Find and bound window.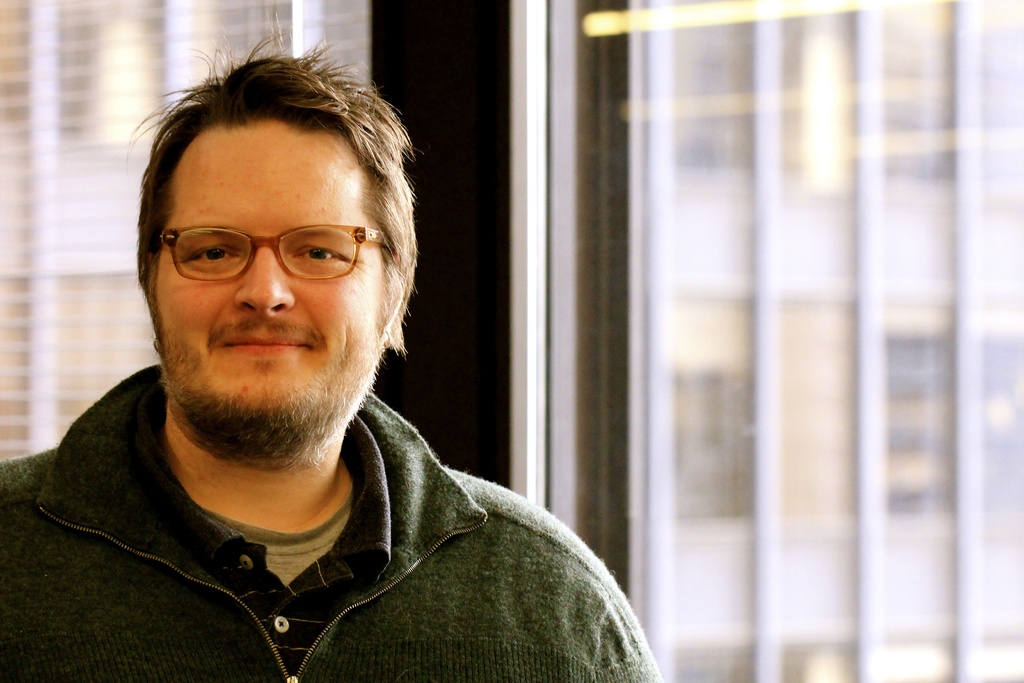
Bound: box=[982, 331, 1020, 568].
